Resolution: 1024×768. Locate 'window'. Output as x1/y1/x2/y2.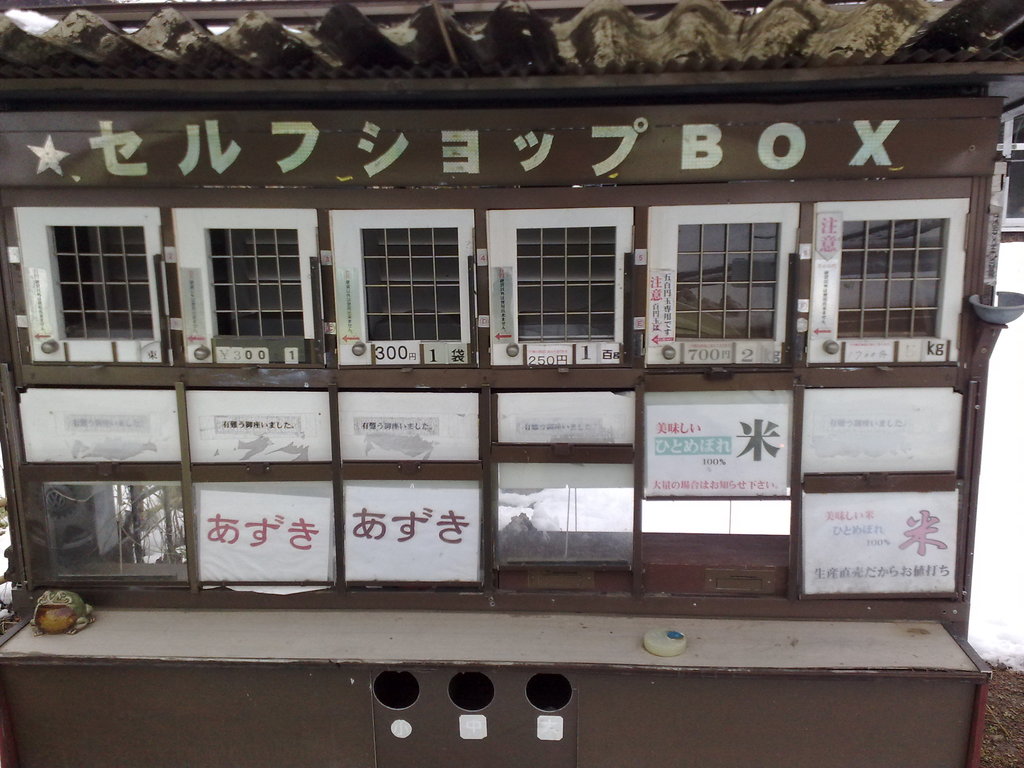
207/216/314/348.
